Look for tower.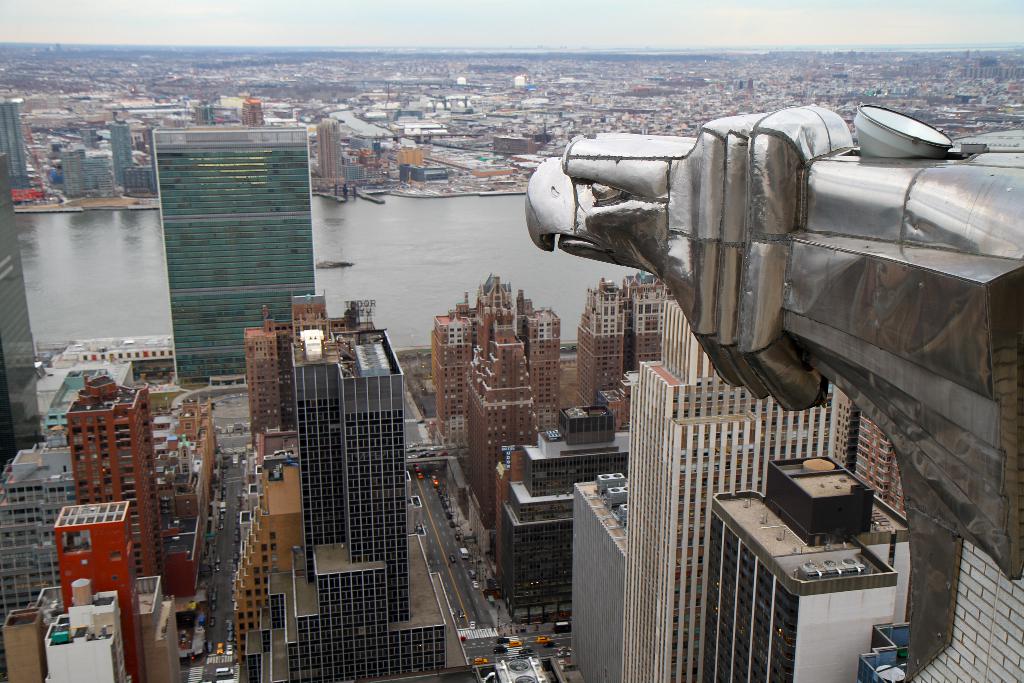
Found: (47,497,149,682).
